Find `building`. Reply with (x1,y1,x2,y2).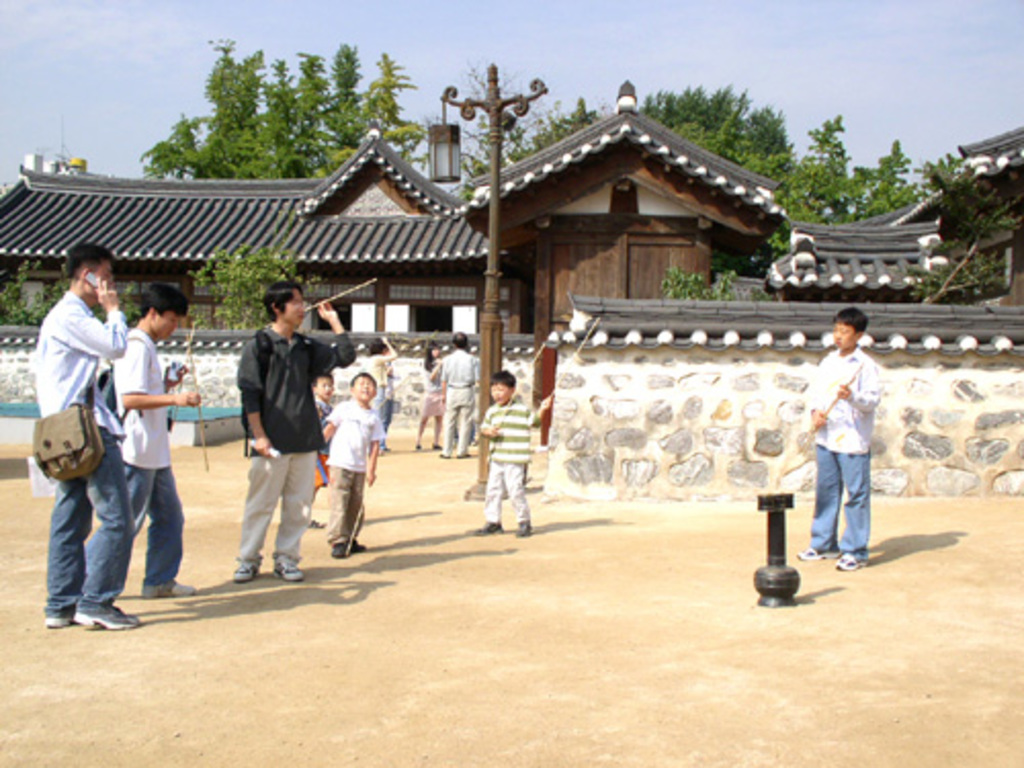
(469,76,801,330).
